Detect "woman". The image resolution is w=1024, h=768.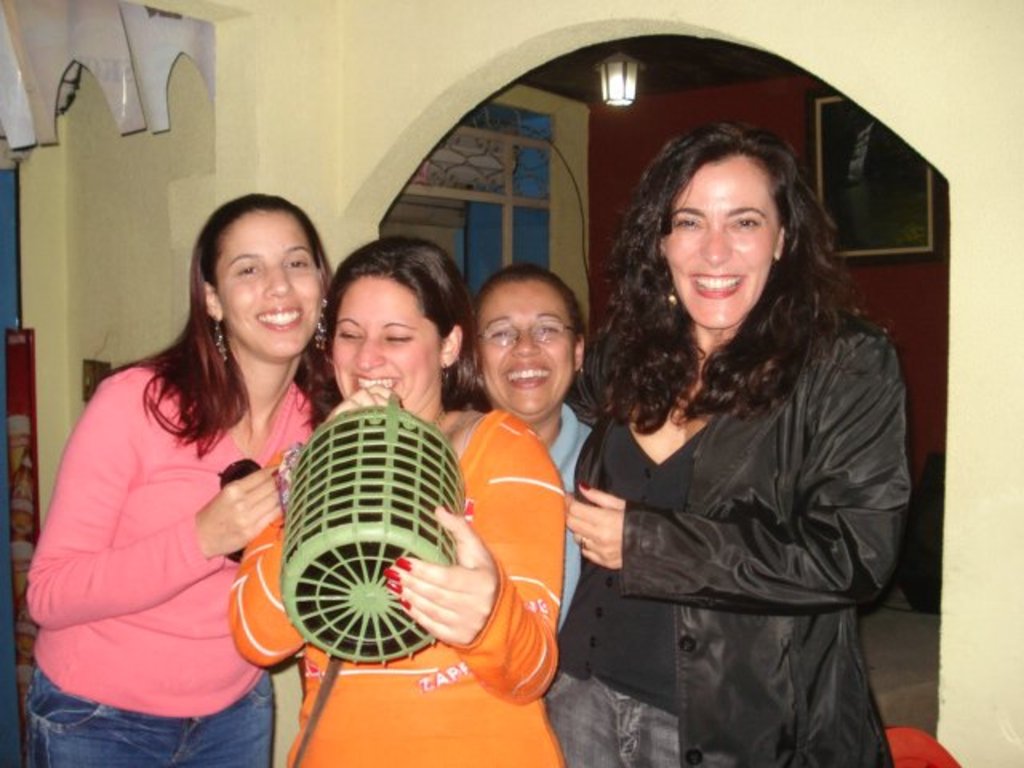
(584,131,918,766).
